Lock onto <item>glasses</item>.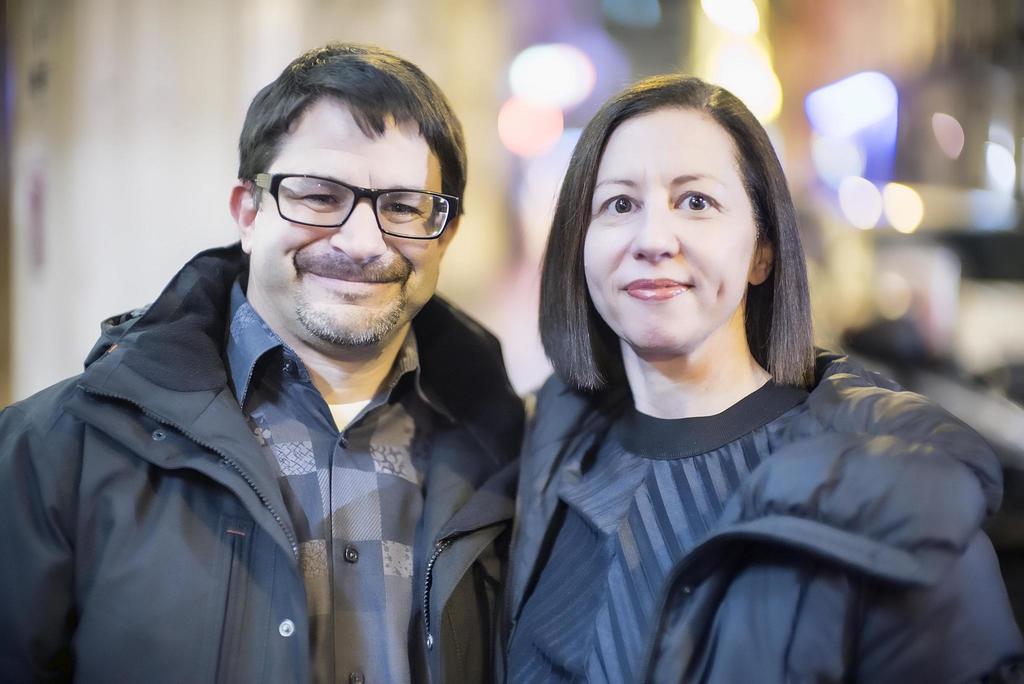
Locked: <region>246, 167, 449, 238</region>.
